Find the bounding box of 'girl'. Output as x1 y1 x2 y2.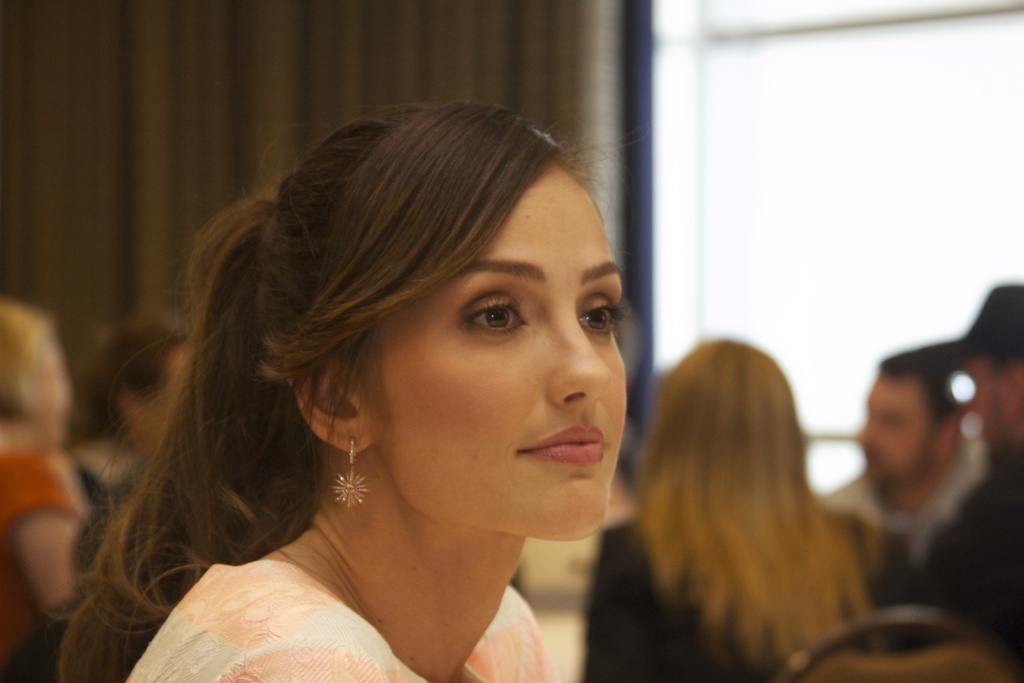
580 331 883 682.
